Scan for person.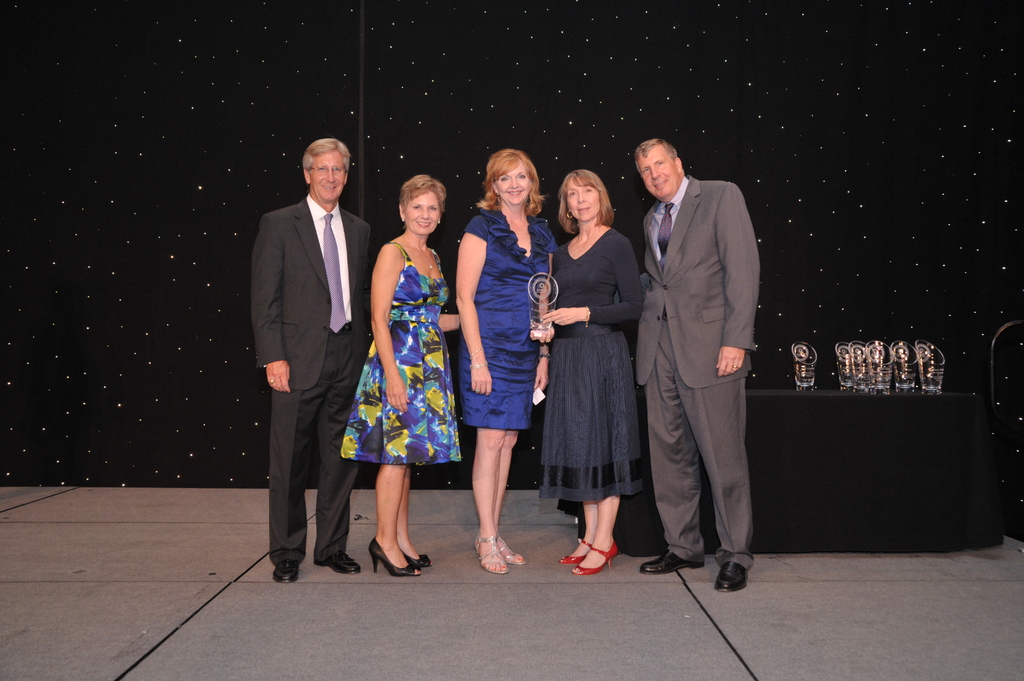
Scan result: [339, 170, 464, 581].
